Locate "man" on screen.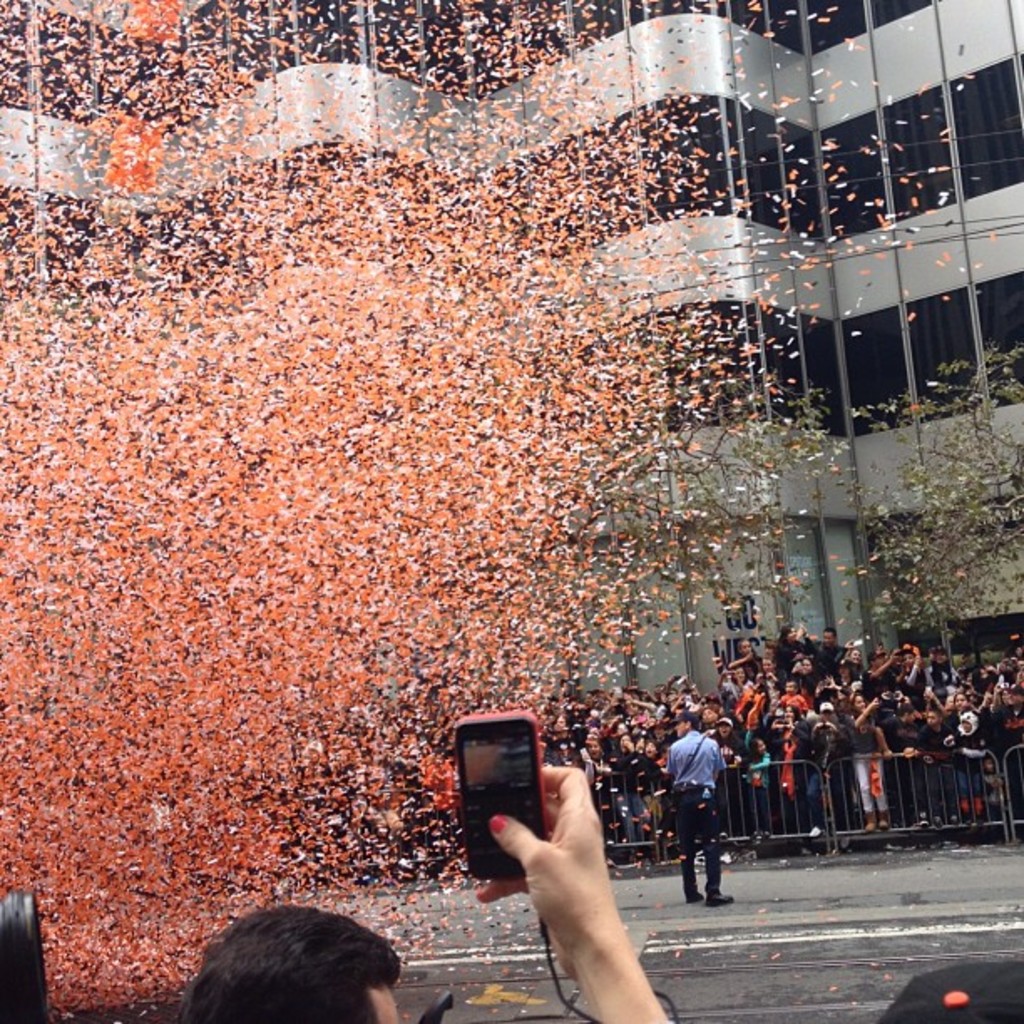
On screen at bbox(172, 766, 673, 1022).
